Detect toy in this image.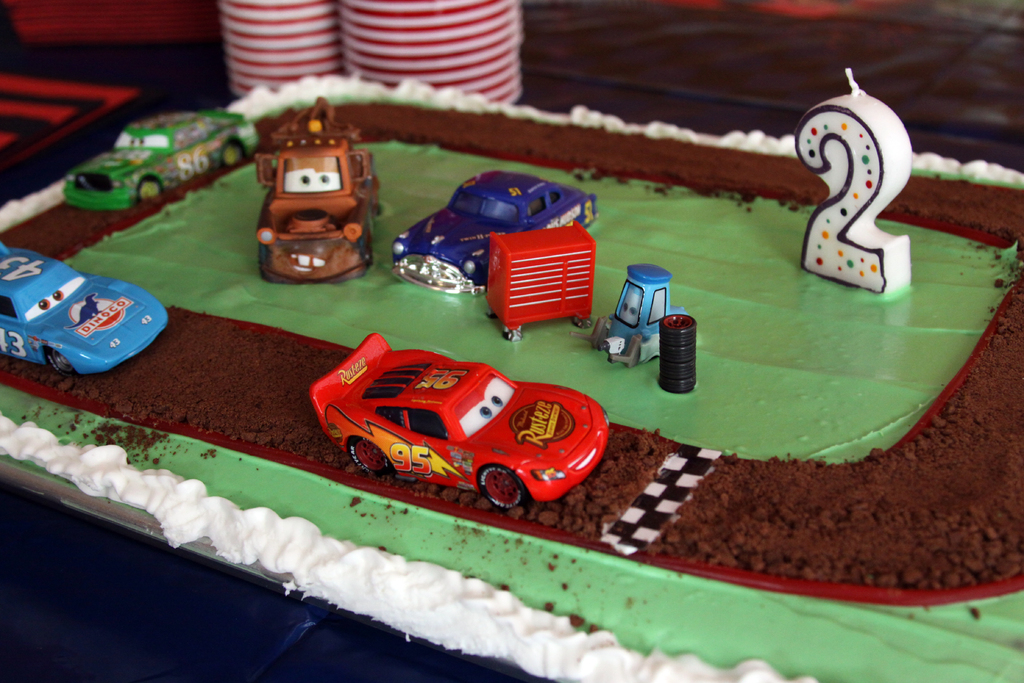
Detection: [488,227,594,342].
